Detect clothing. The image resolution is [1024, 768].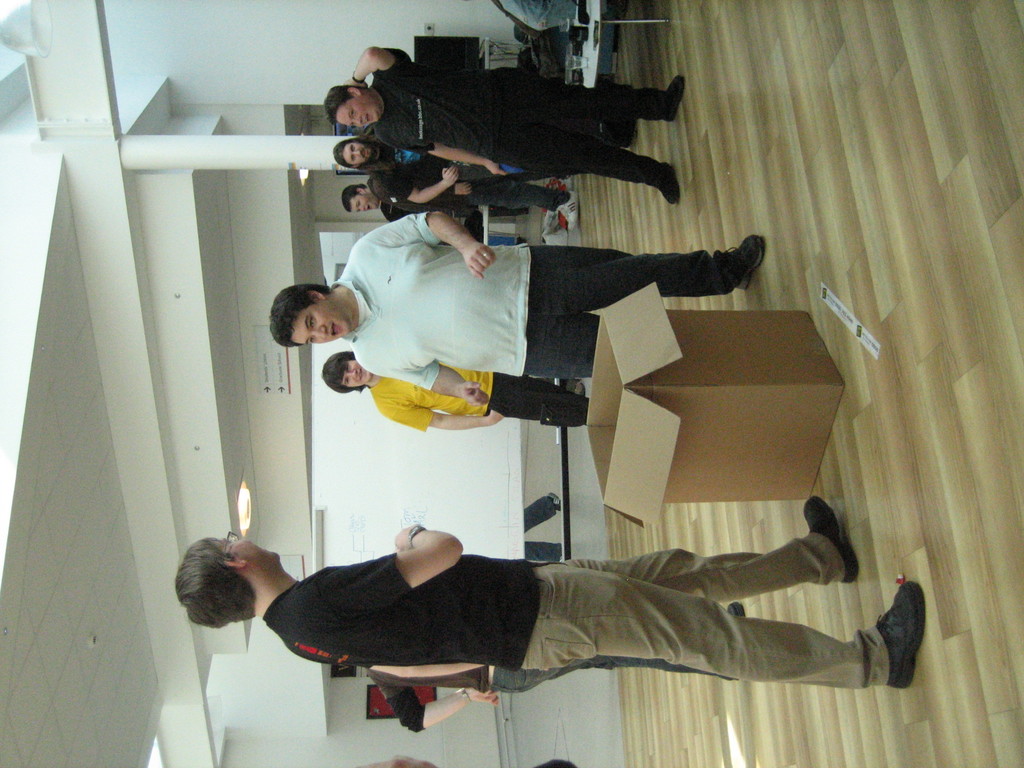
BBox(262, 531, 904, 673).
